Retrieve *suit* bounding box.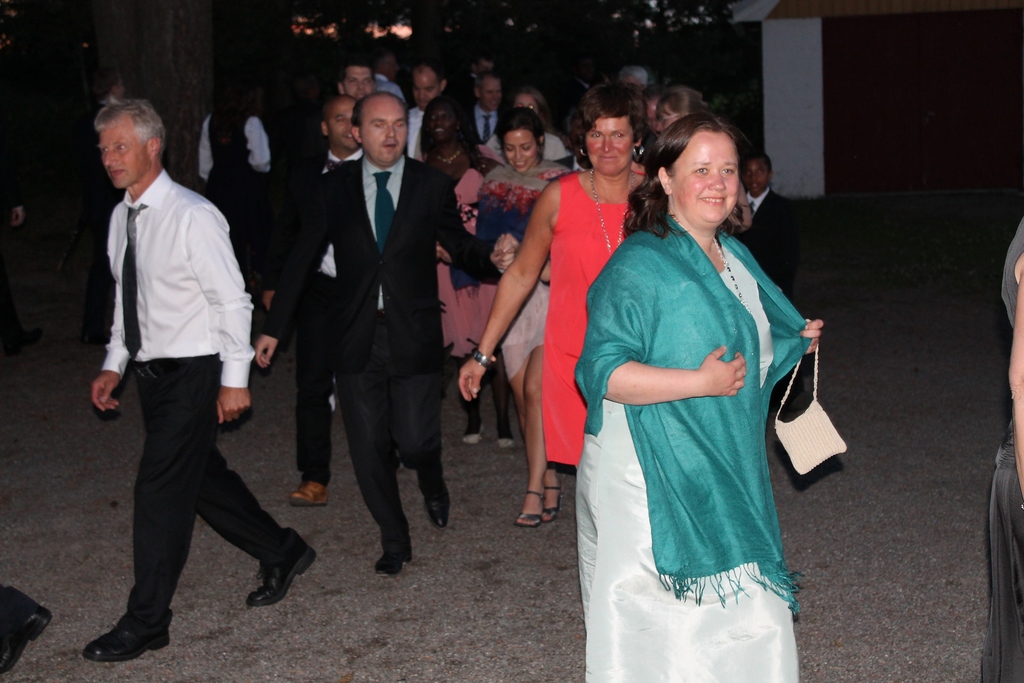
Bounding box: rect(464, 99, 497, 147).
